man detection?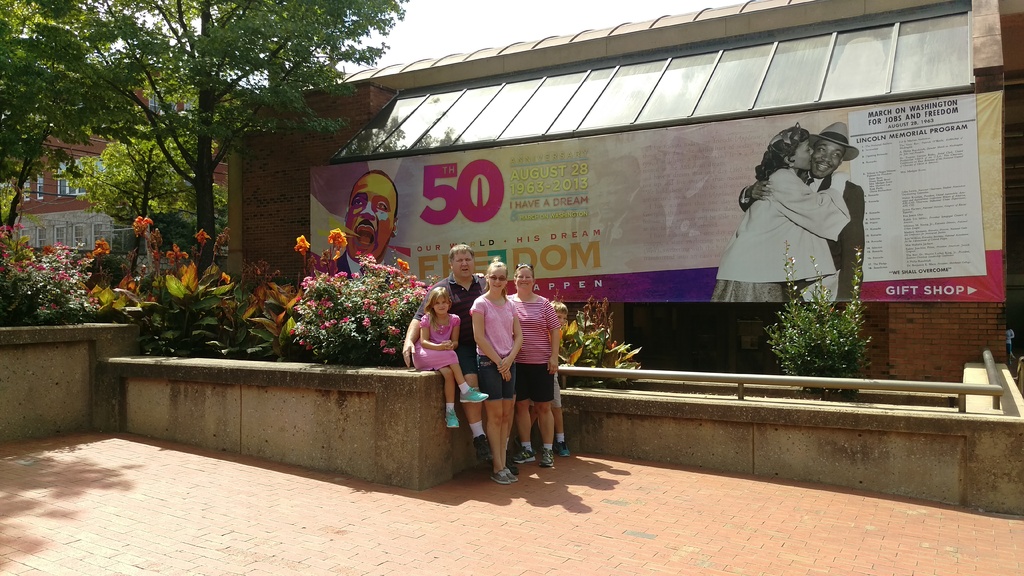
Rect(717, 117, 889, 316)
